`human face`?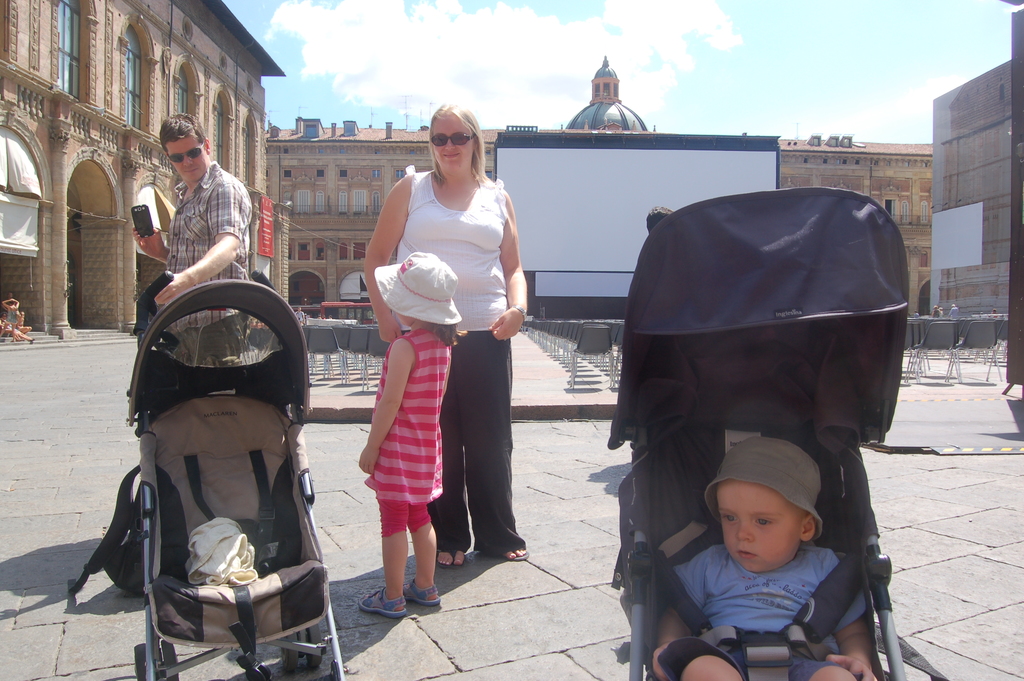
BBox(163, 133, 206, 183)
